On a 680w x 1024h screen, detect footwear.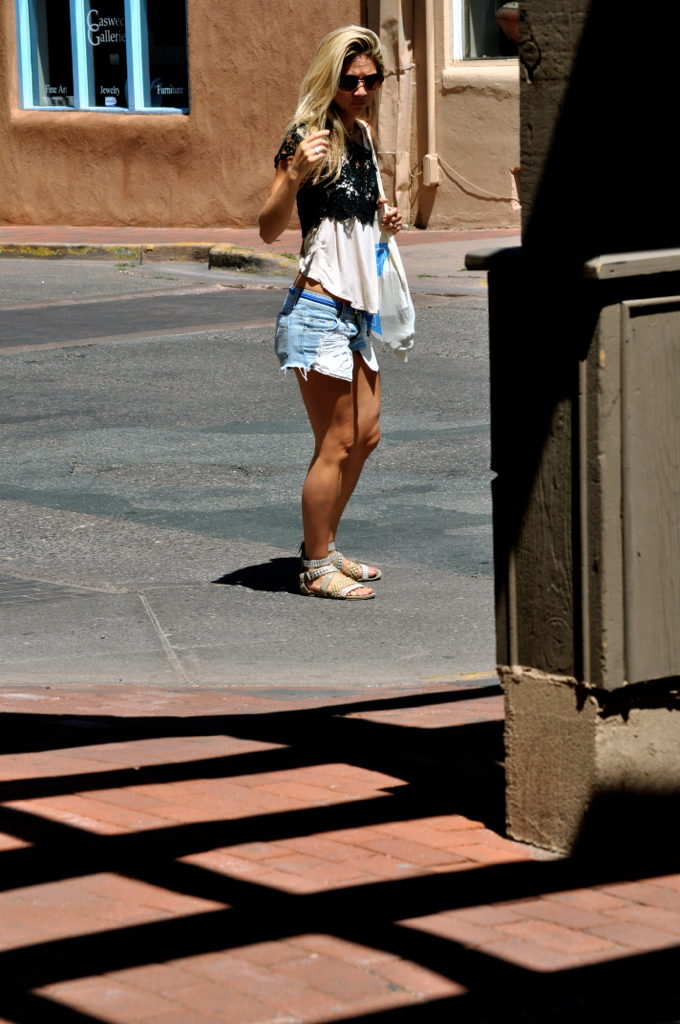
328, 544, 384, 577.
